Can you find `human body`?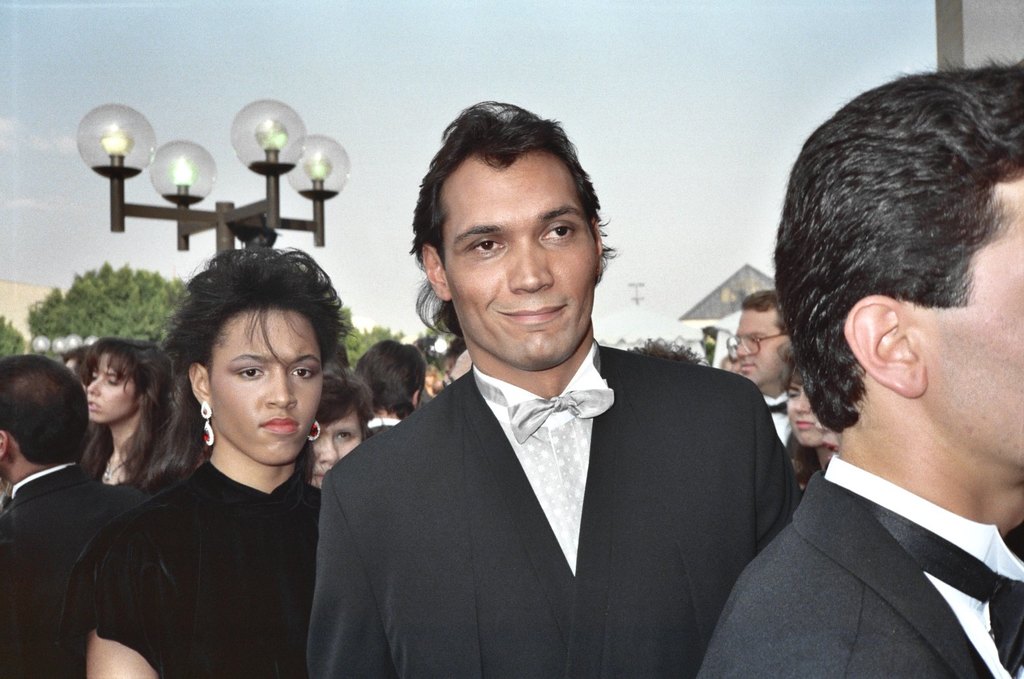
Yes, bounding box: Rect(706, 441, 1023, 678).
